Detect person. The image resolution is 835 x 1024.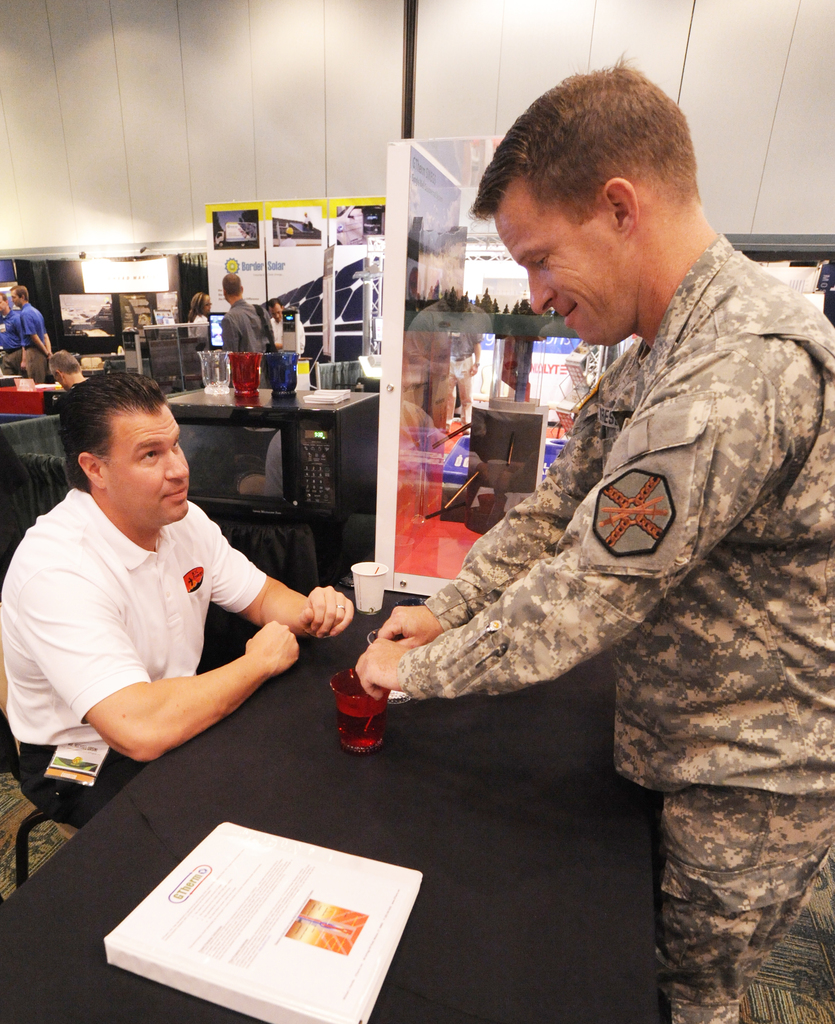
[x1=355, y1=54, x2=834, y2=1023].
